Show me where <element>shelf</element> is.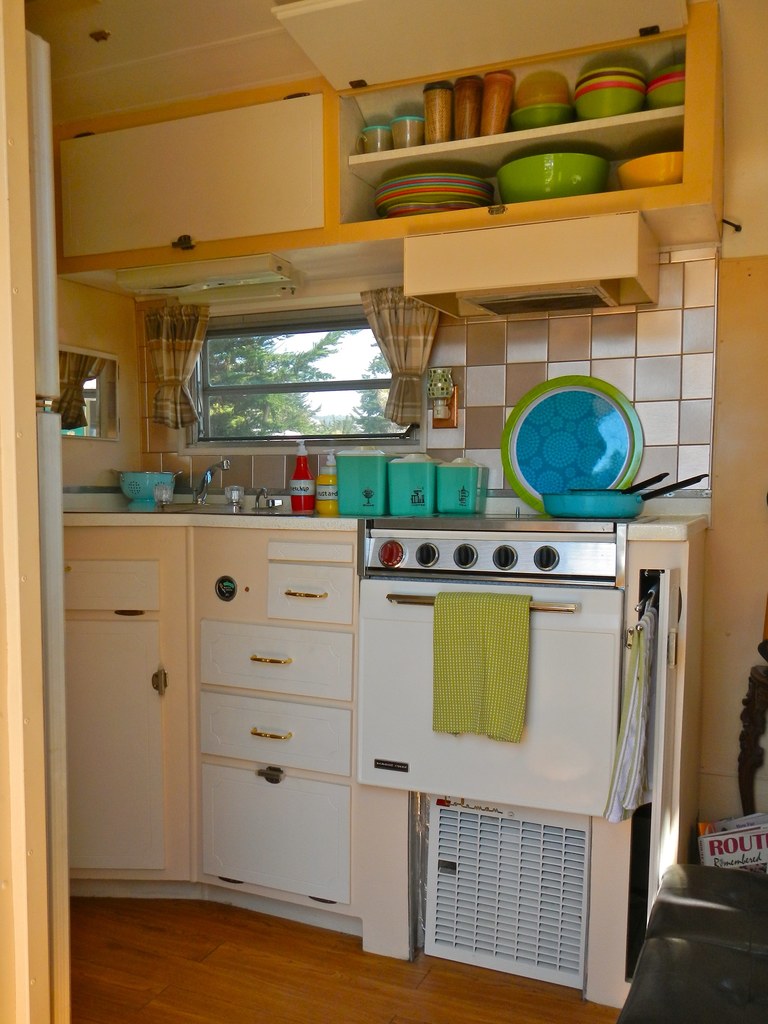
<element>shelf</element> is at <bbox>53, 0, 725, 244</bbox>.
